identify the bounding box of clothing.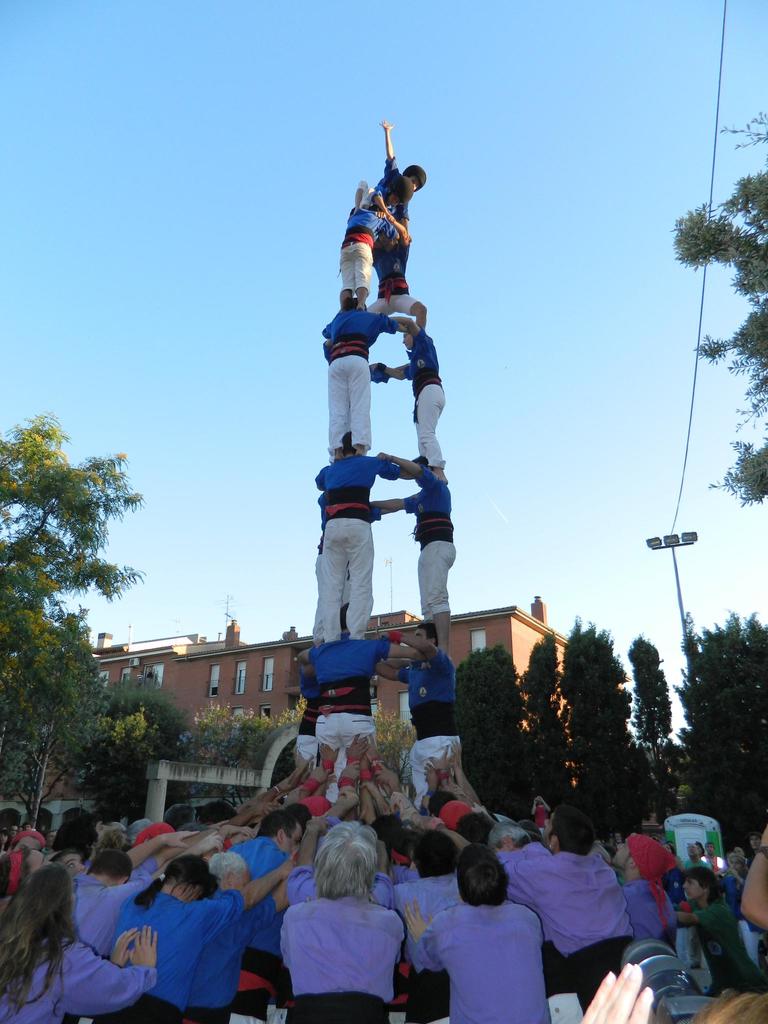
<bbox>341, 204, 380, 291</bbox>.
